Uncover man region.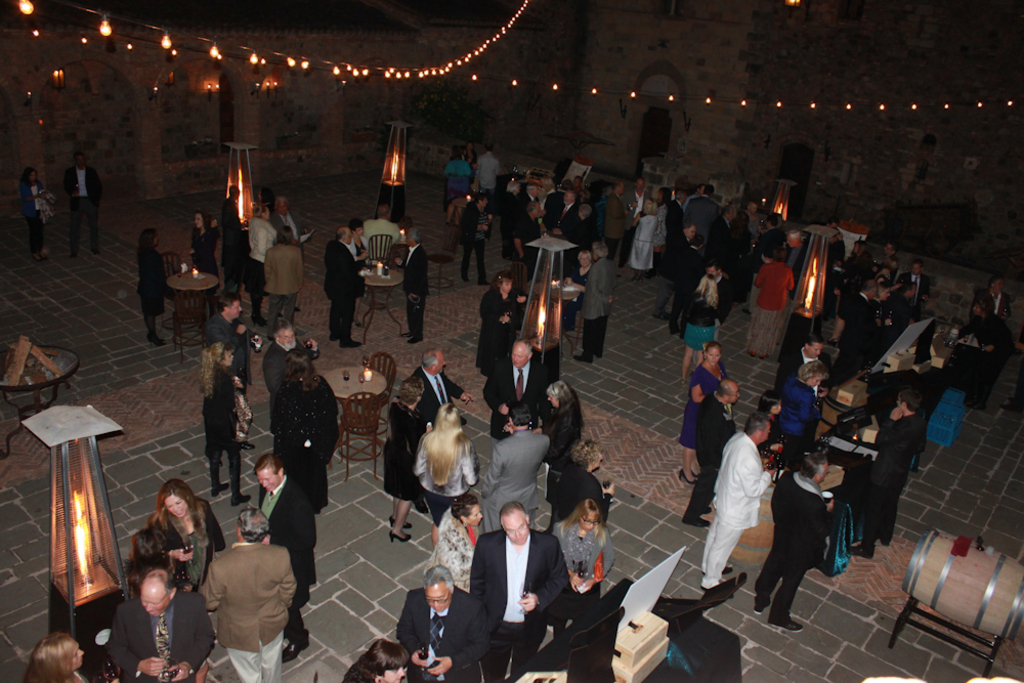
Uncovered: l=197, t=509, r=298, b=682.
